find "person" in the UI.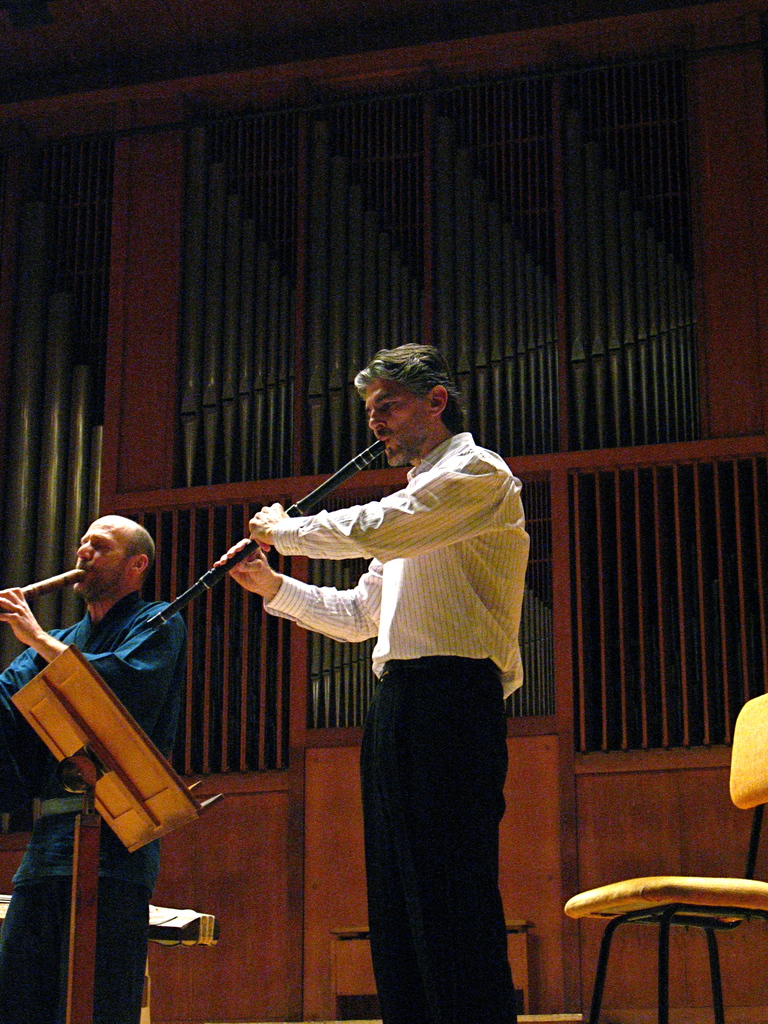
UI element at box=[0, 514, 182, 1023].
